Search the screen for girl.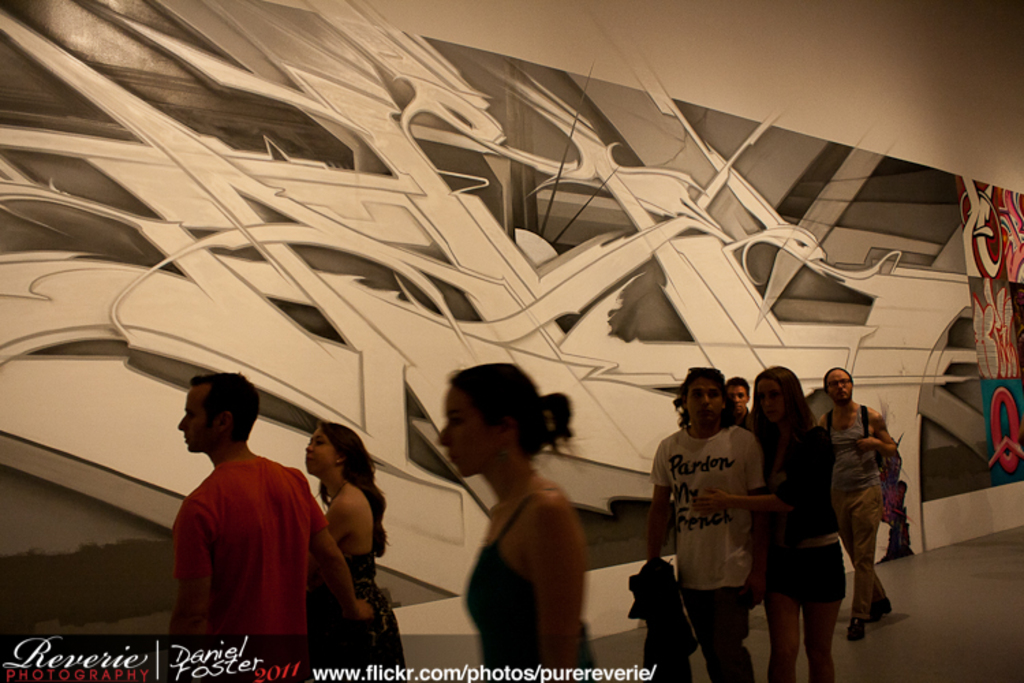
Found at <bbox>302, 426, 412, 682</bbox>.
